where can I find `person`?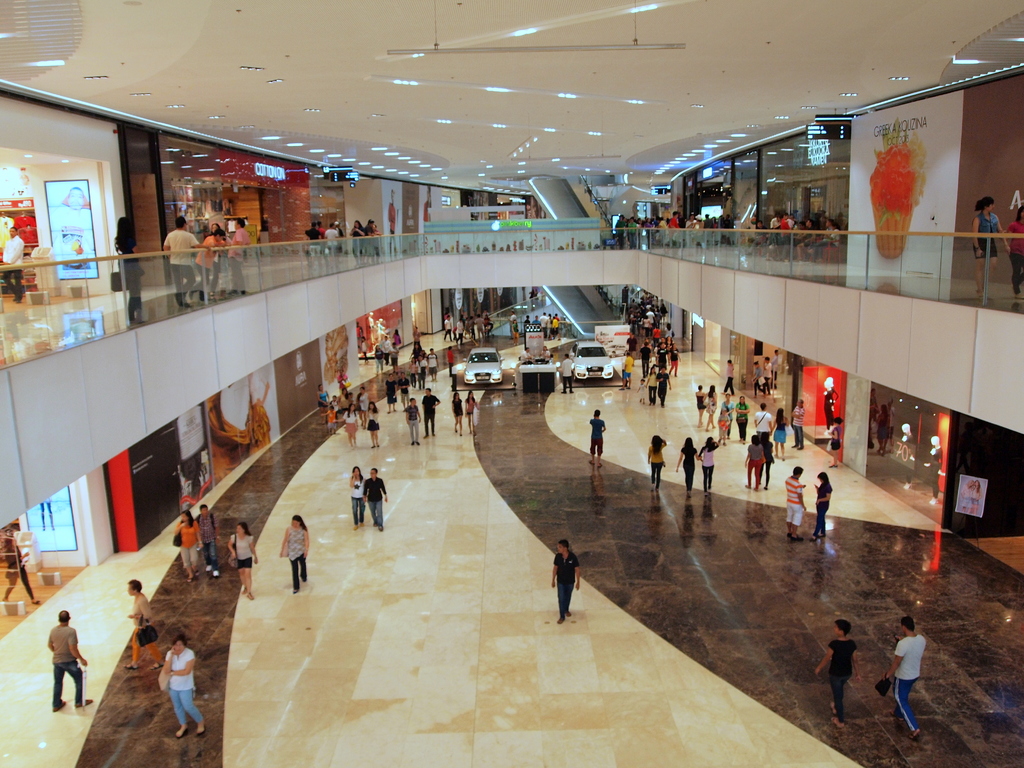
You can find it at {"left": 675, "top": 436, "right": 701, "bottom": 490}.
